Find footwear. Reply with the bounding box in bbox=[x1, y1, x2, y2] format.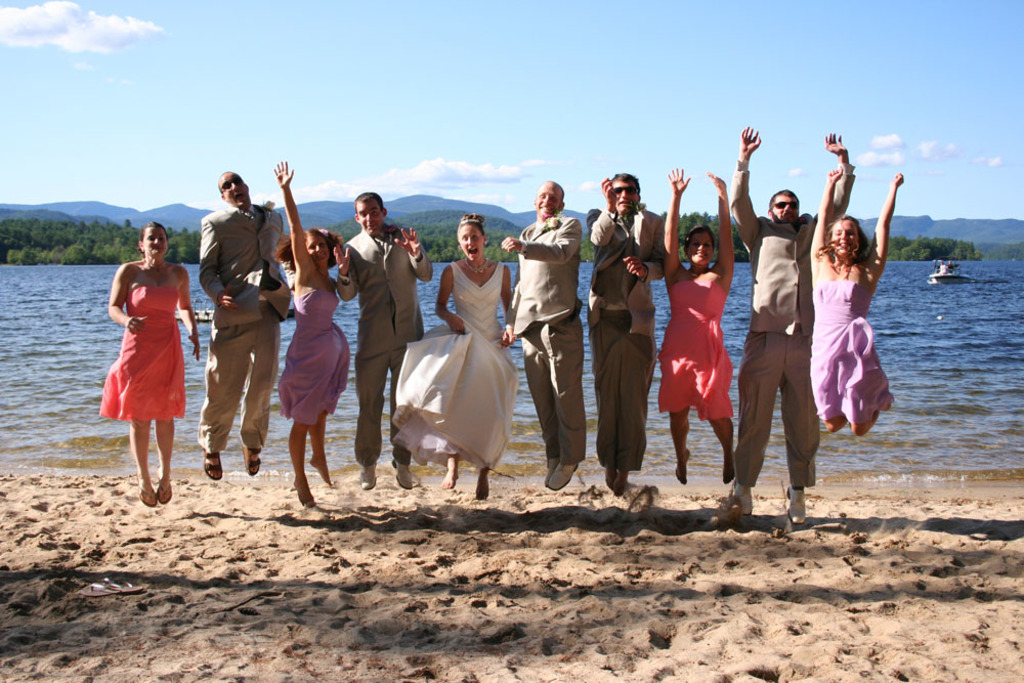
bbox=[243, 446, 261, 474].
